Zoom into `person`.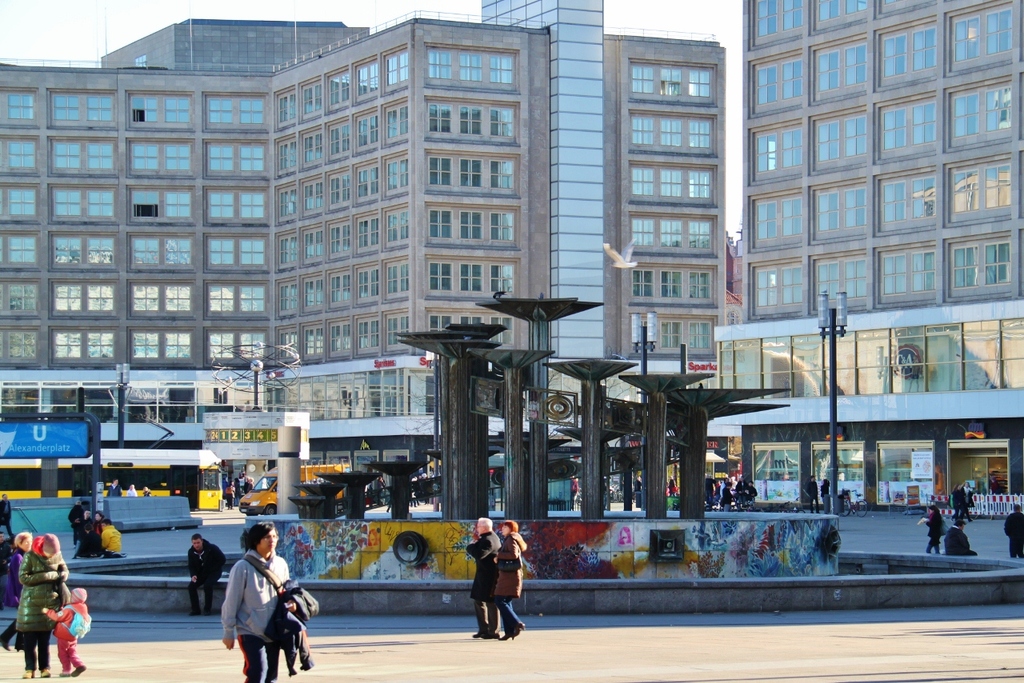
Zoom target: (925,498,939,558).
